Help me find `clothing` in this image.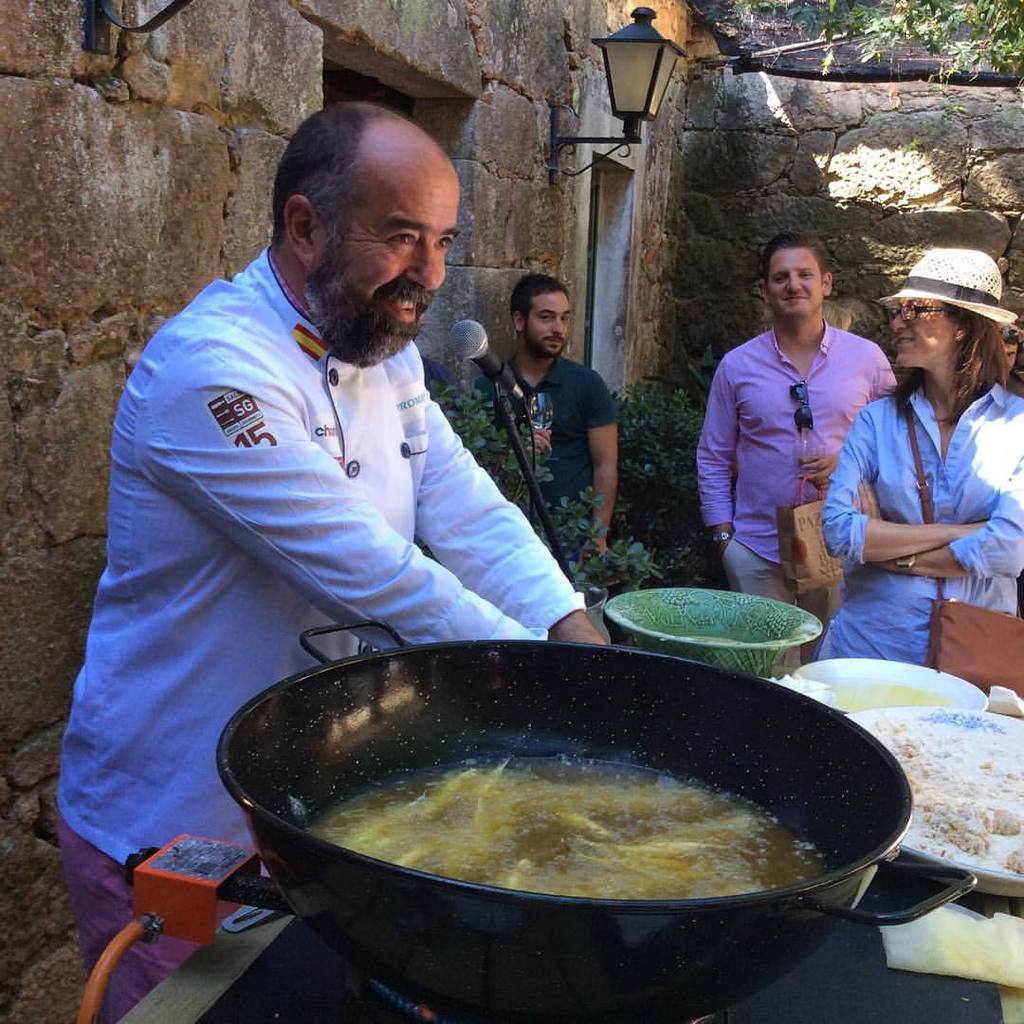
Found it: <box>825,385,1023,669</box>.
